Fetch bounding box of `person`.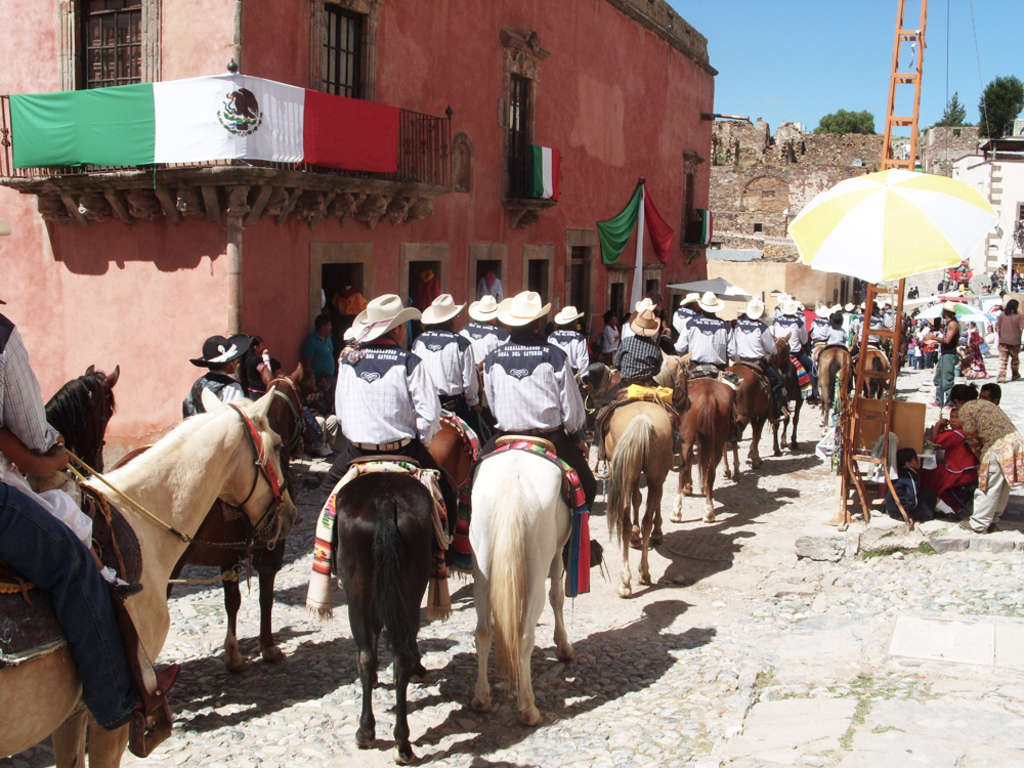
Bbox: [x1=1, y1=432, x2=148, y2=597].
